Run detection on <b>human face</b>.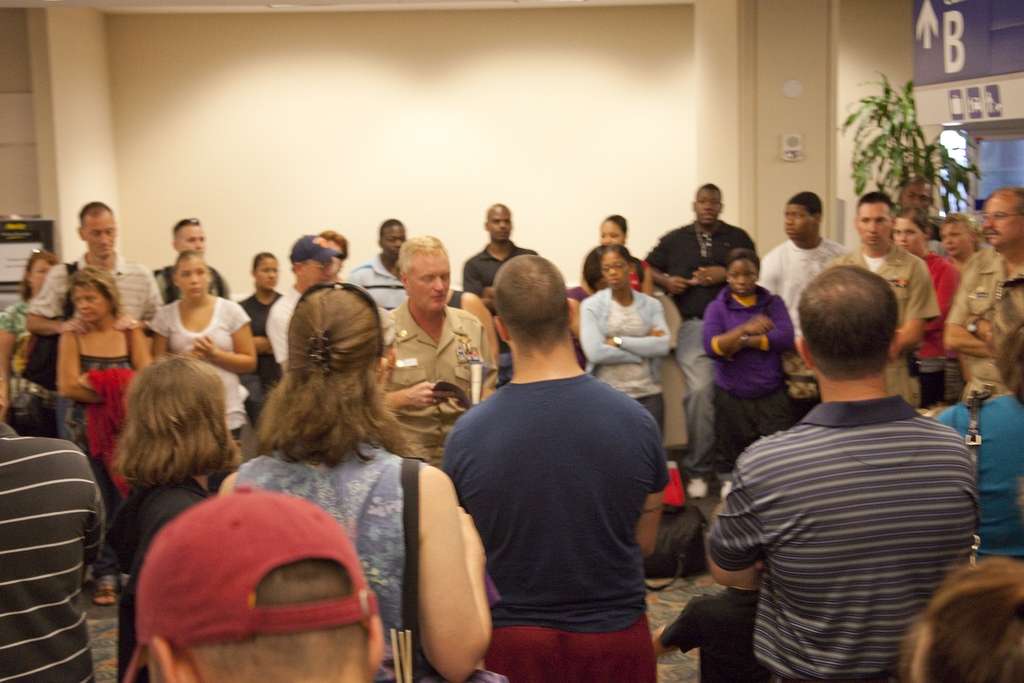
Result: box=[301, 258, 337, 283].
